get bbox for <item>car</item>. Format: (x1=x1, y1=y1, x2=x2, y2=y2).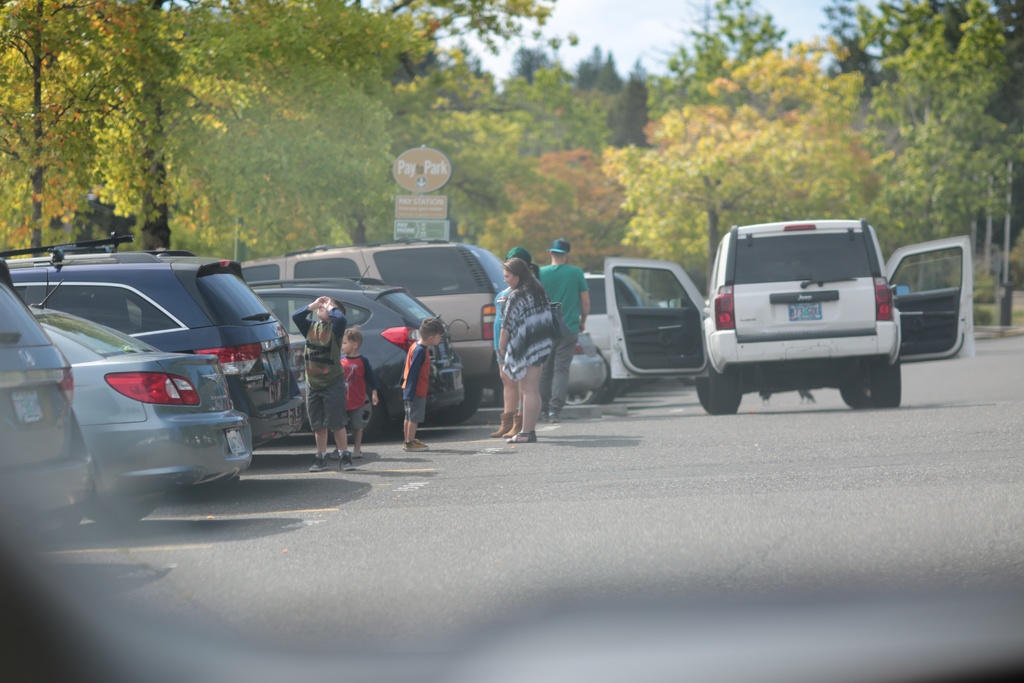
(x1=0, y1=252, x2=104, y2=534).
